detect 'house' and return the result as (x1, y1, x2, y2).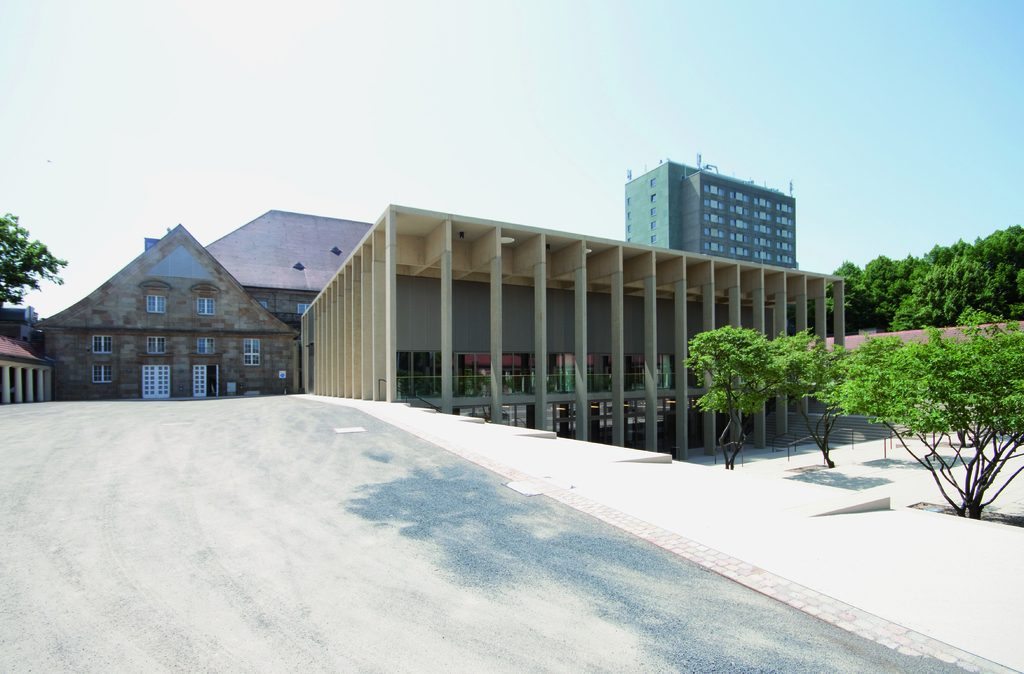
(30, 219, 312, 411).
